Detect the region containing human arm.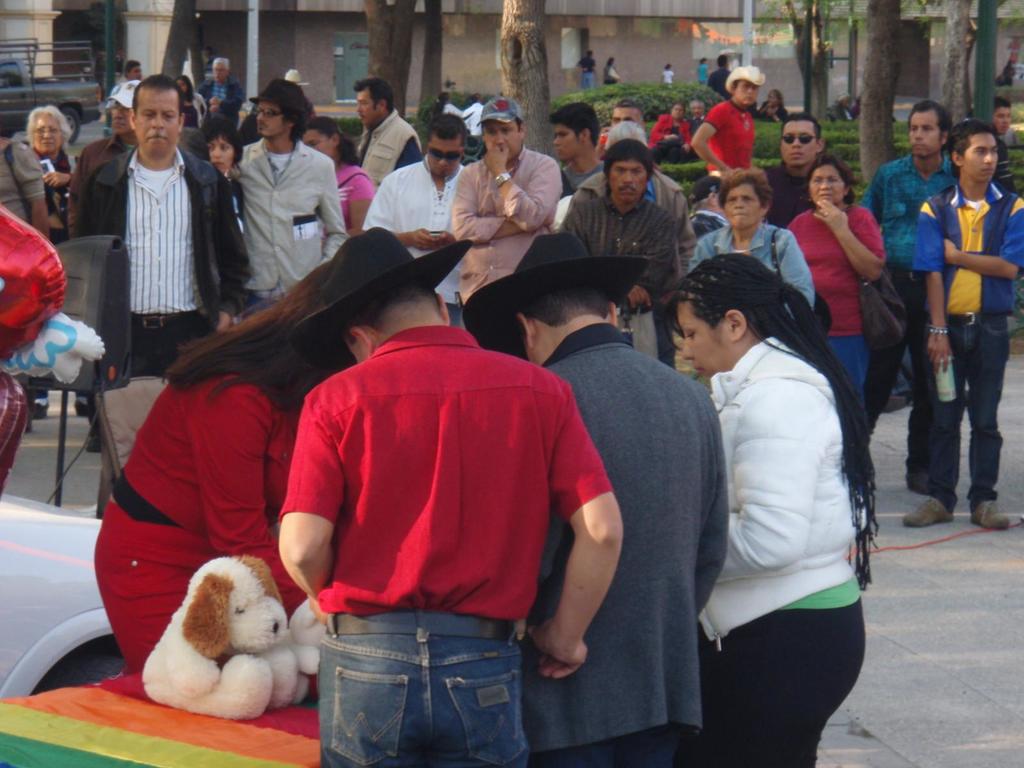
rect(317, 148, 351, 283).
